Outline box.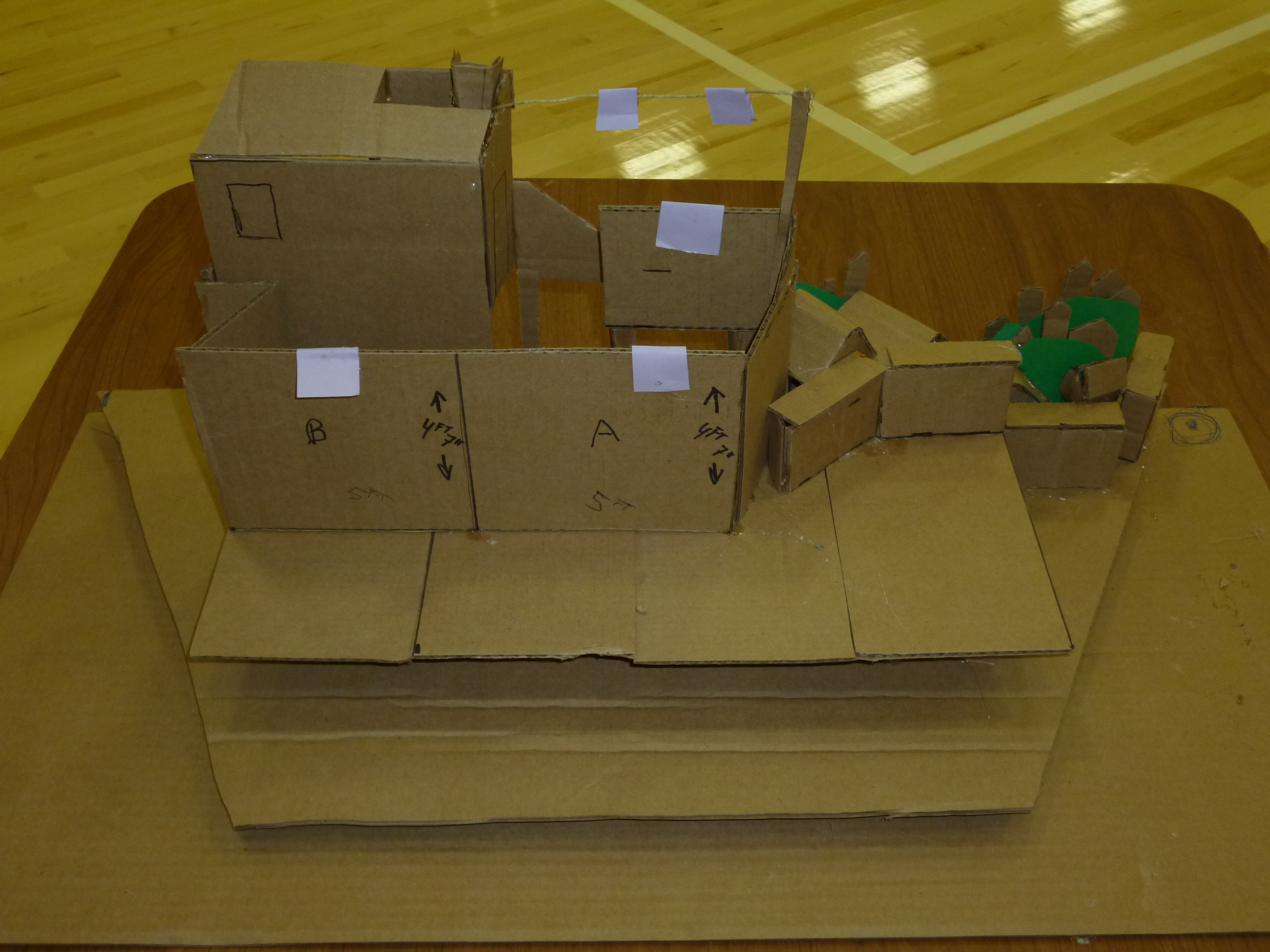
Outline: {"x1": 88, "y1": 100, "x2": 388, "y2": 262}.
